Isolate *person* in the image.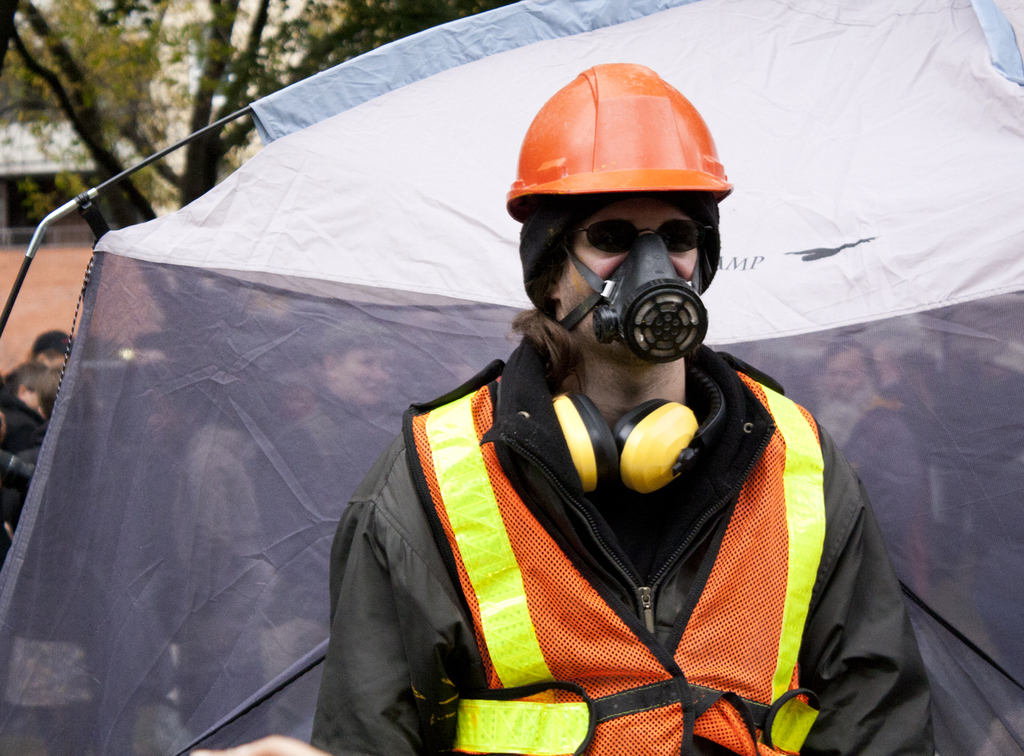
Isolated region: bbox(195, 62, 938, 755).
